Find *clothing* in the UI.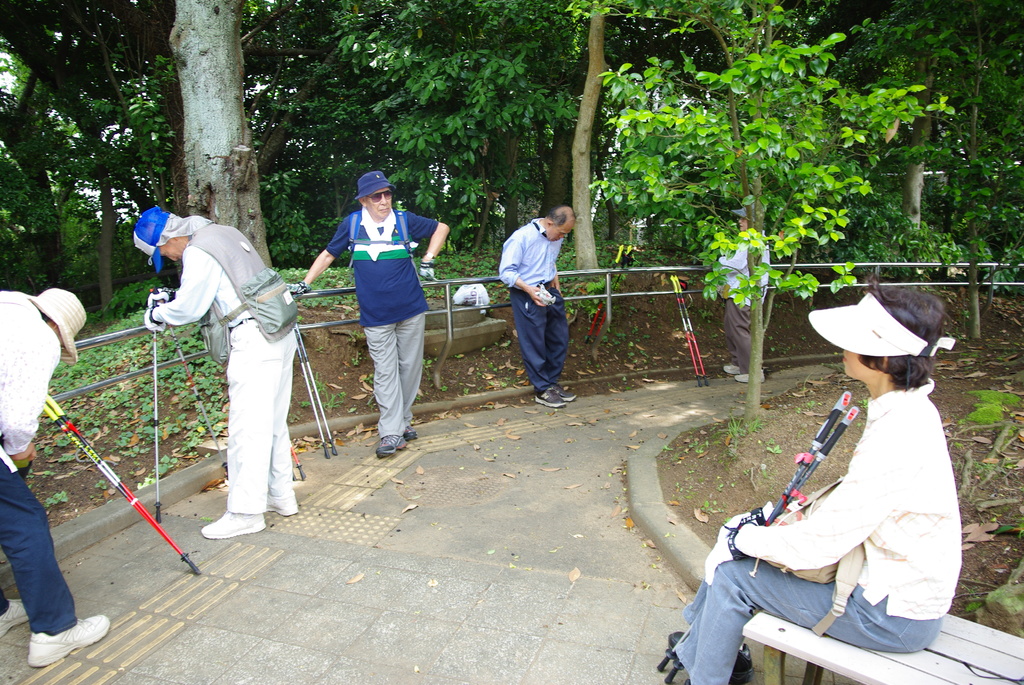
UI element at l=3, t=292, r=63, b=454.
